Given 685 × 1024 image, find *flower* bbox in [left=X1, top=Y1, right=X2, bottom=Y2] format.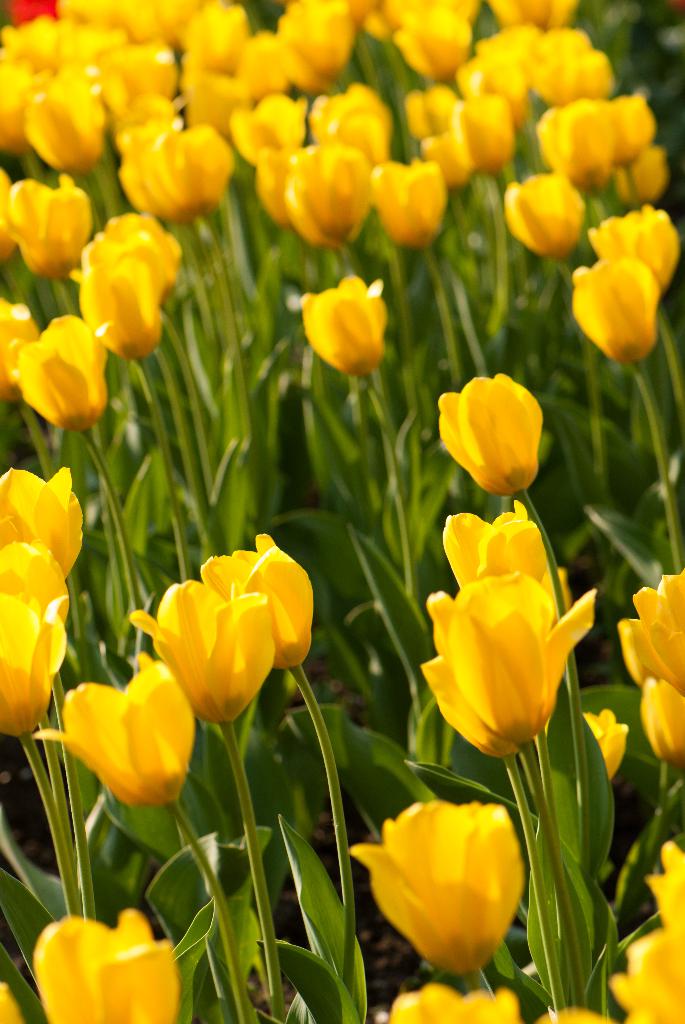
[left=384, top=980, right=512, bottom=1022].
